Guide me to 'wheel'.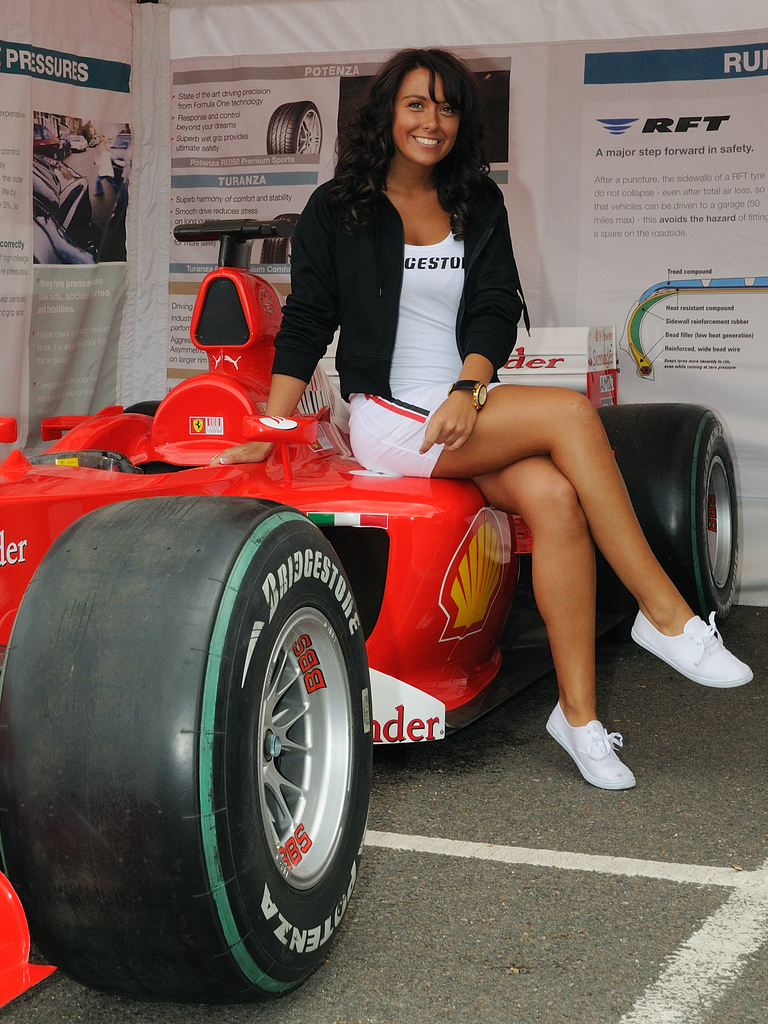
Guidance: region(589, 392, 740, 632).
